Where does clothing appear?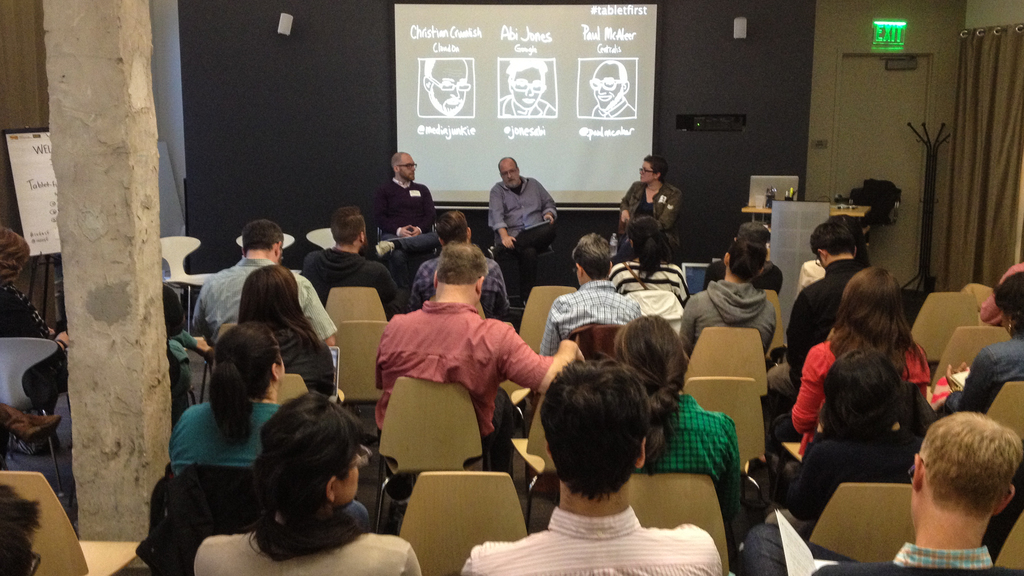
Appears at x1=535 y1=280 x2=644 y2=348.
